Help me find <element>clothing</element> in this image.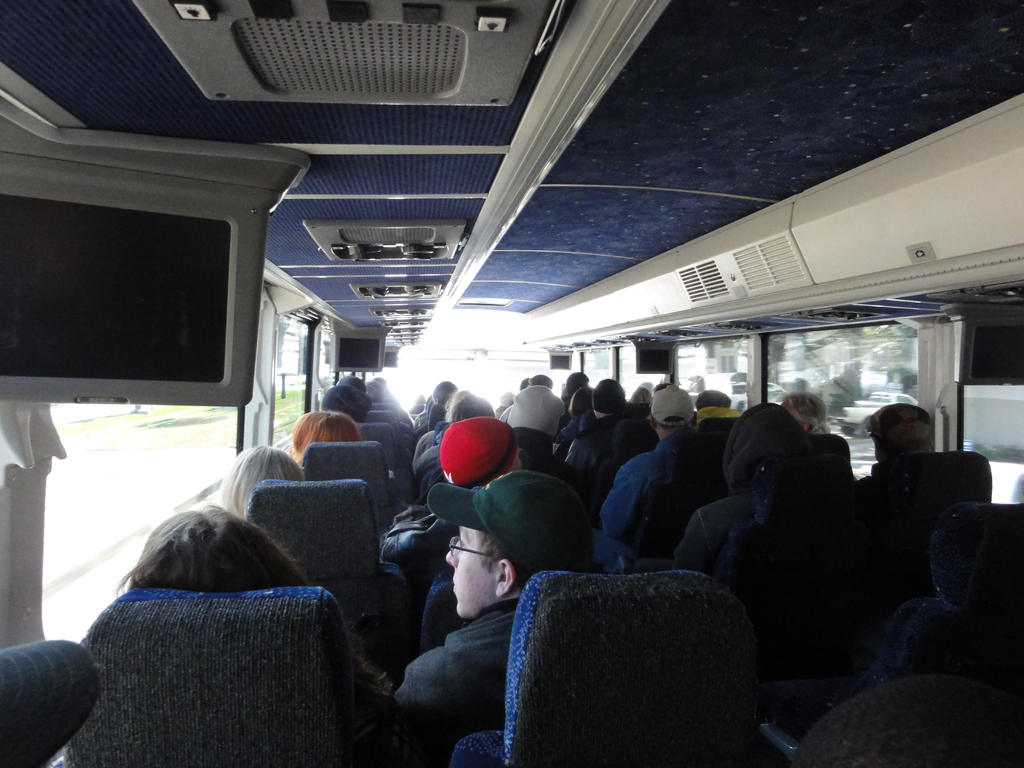
Found it: 380:512:451:613.
